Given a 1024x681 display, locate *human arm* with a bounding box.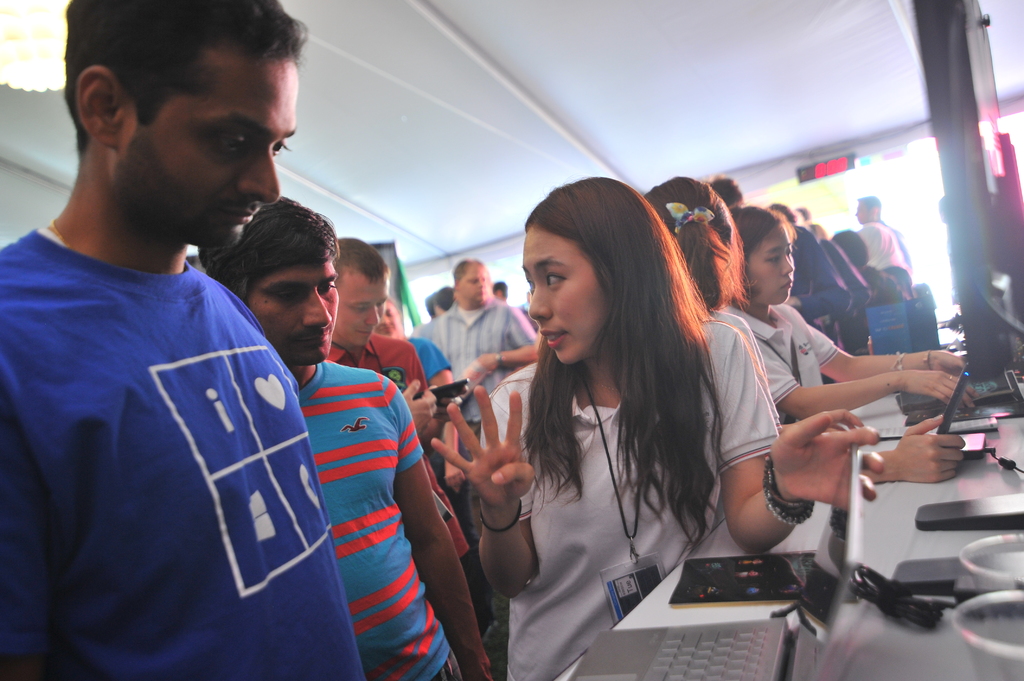
Located: [793,305,956,380].
